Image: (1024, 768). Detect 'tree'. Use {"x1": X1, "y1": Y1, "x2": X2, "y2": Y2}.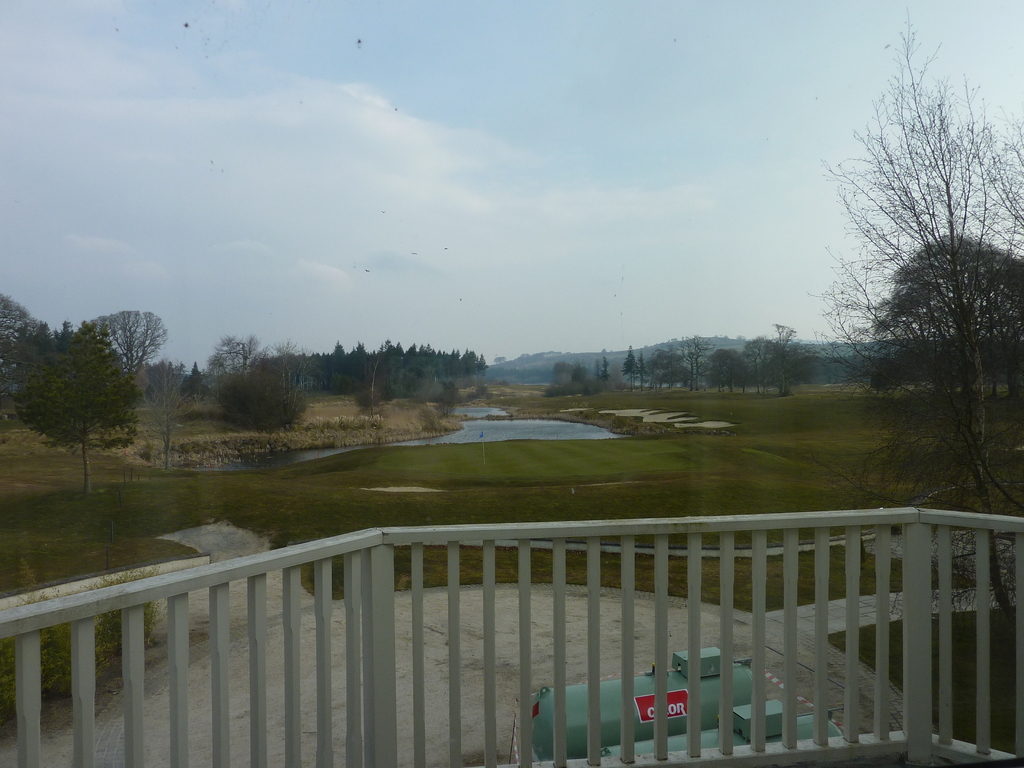
{"x1": 805, "y1": 0, "x2": 1023, "y2": 644}.
